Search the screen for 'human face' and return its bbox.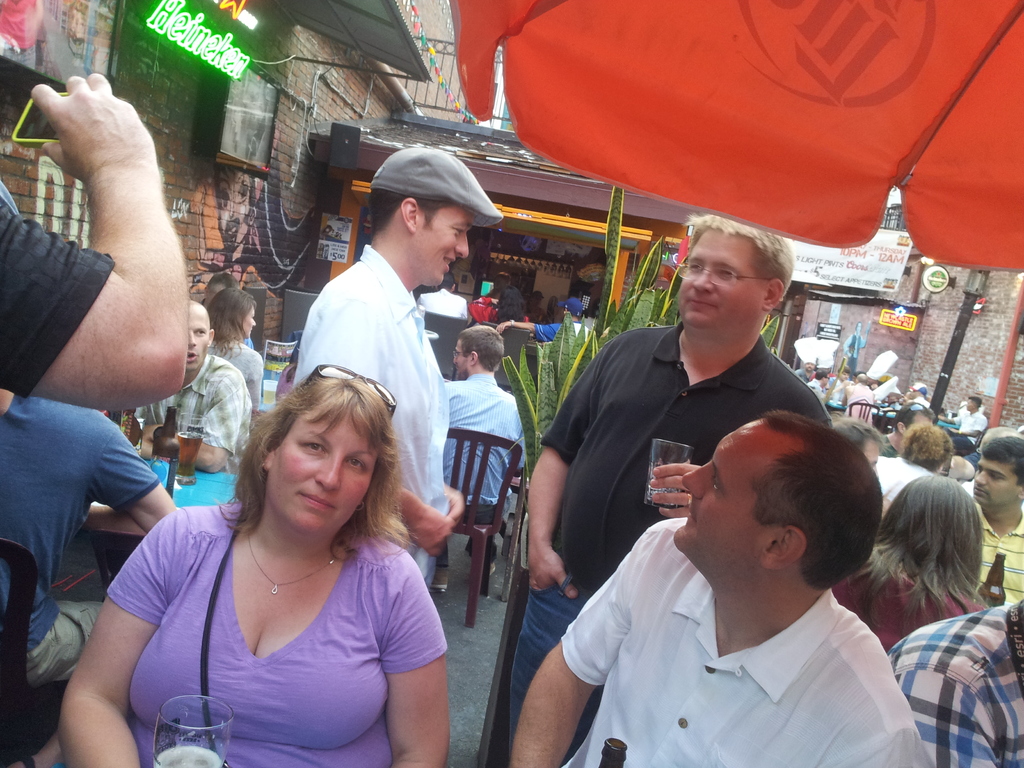
Found: {"left": 681, "top": 419, "right": 772, "bottom": 558}.
